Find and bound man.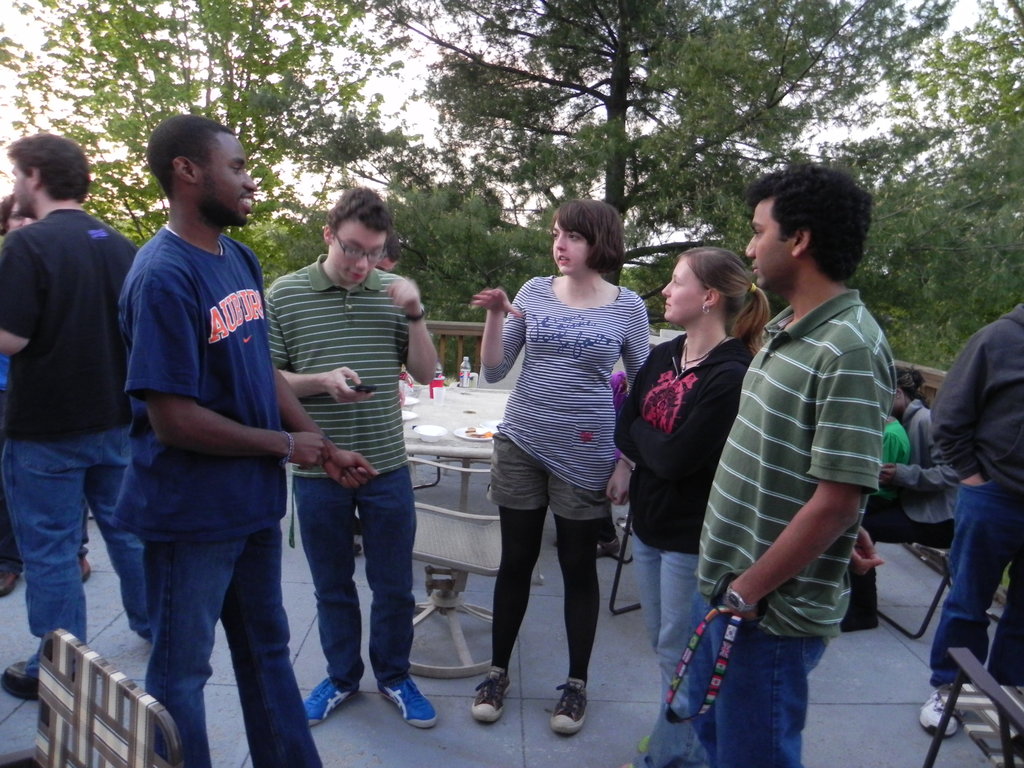
Bound: (264,186,438,729).
